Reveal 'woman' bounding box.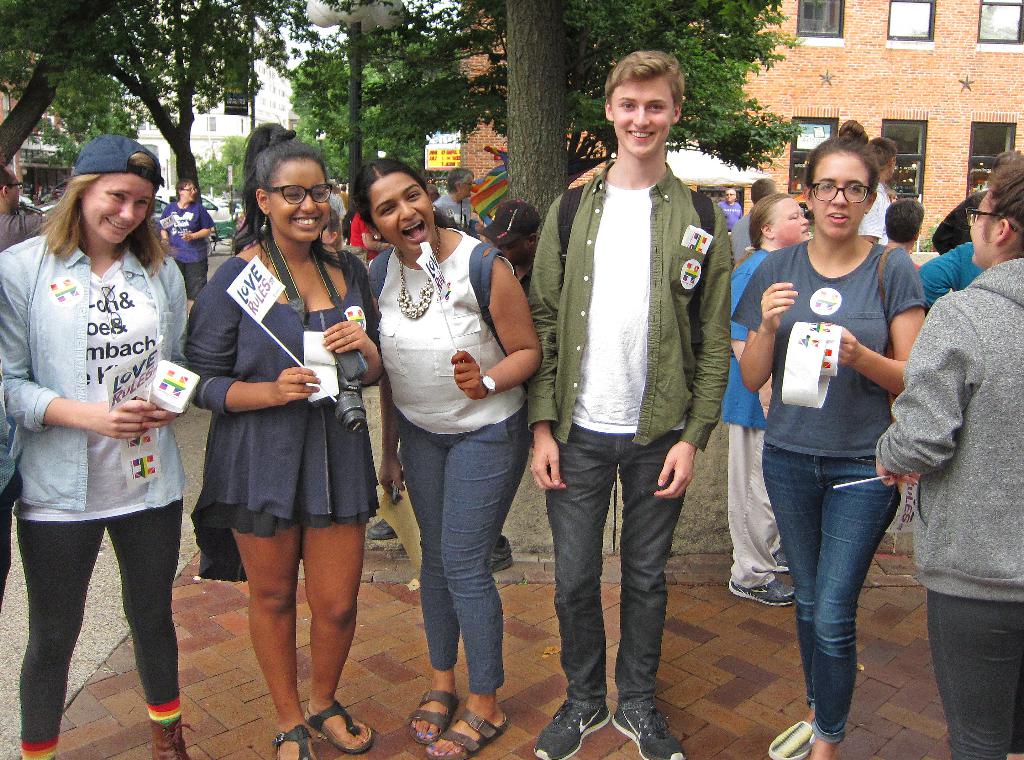
Revealed: [x1=0, y1=134, x2=191, y2=759].
